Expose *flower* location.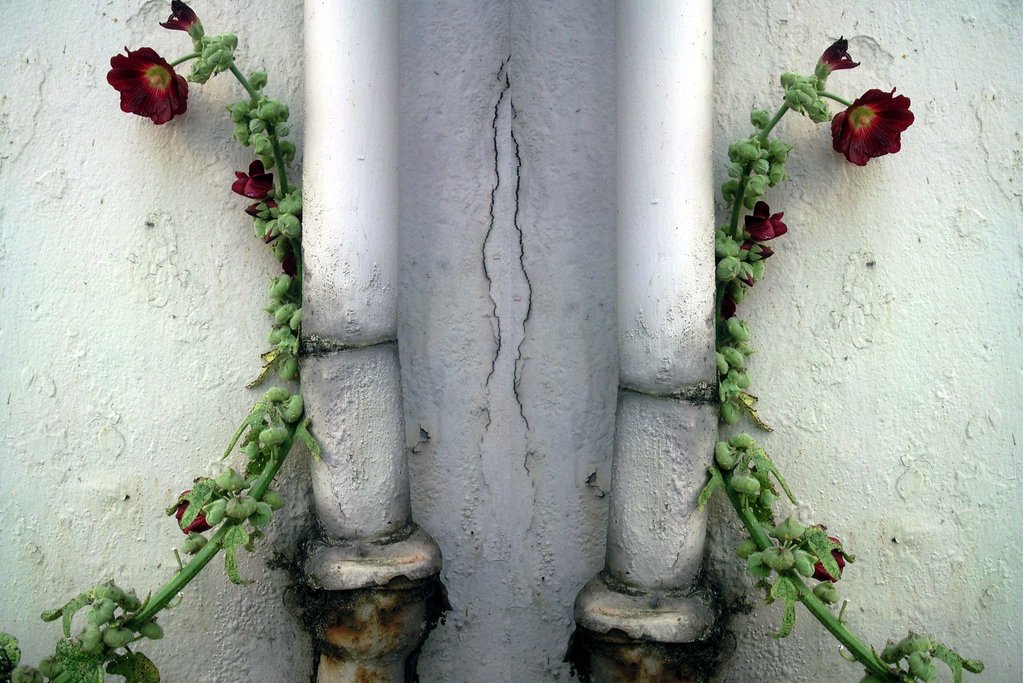
Exposed at <bbox>829, 83, 916, 165</bbox>.
